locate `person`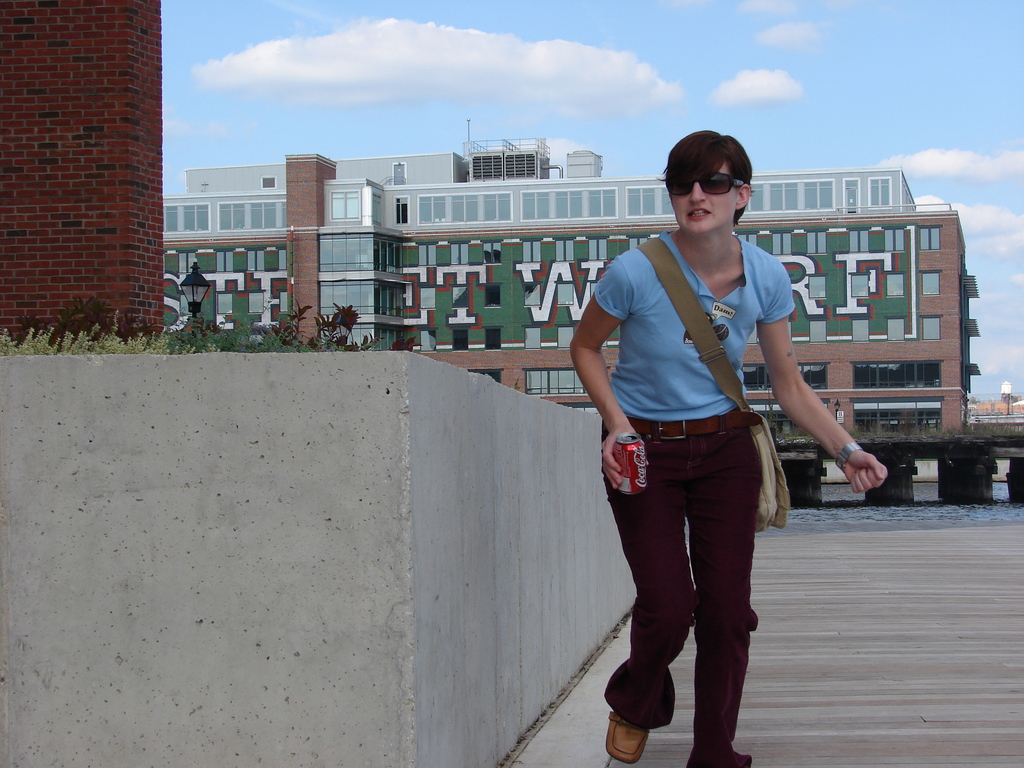
<box>582,142,814,749</box>
